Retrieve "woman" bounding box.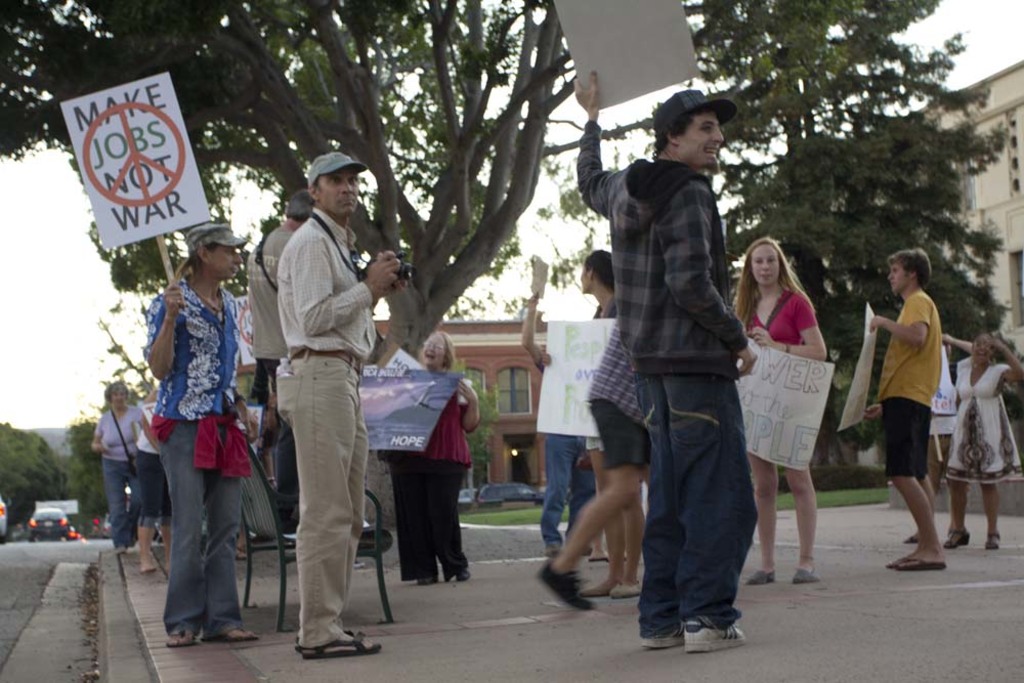
Bounding box: x1=938 y1=330 x2=1023 y2=554.
